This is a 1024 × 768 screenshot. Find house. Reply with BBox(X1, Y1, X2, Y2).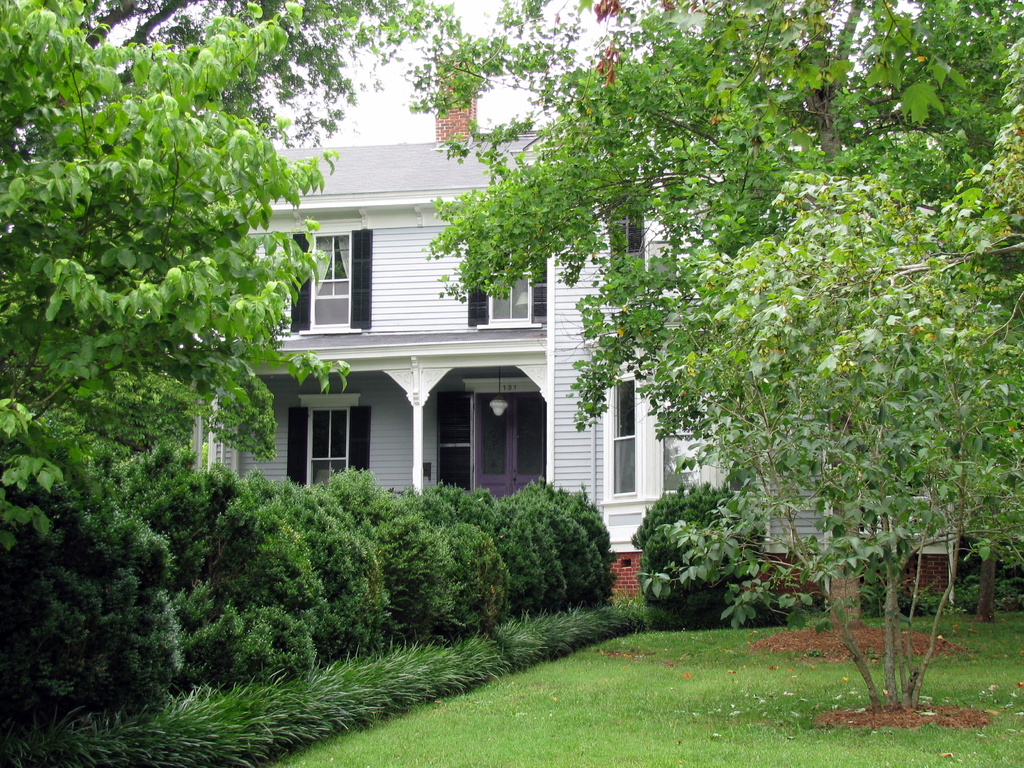
BBox(200, 92, 922, 590).
